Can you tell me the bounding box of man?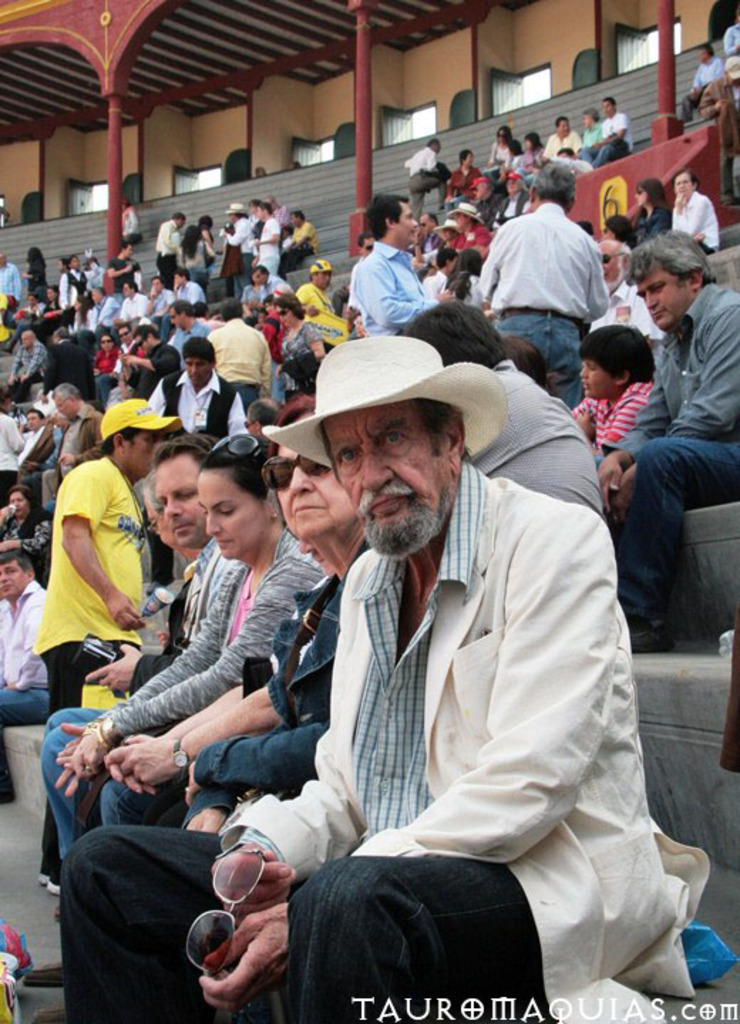
[478,161,610,411].
